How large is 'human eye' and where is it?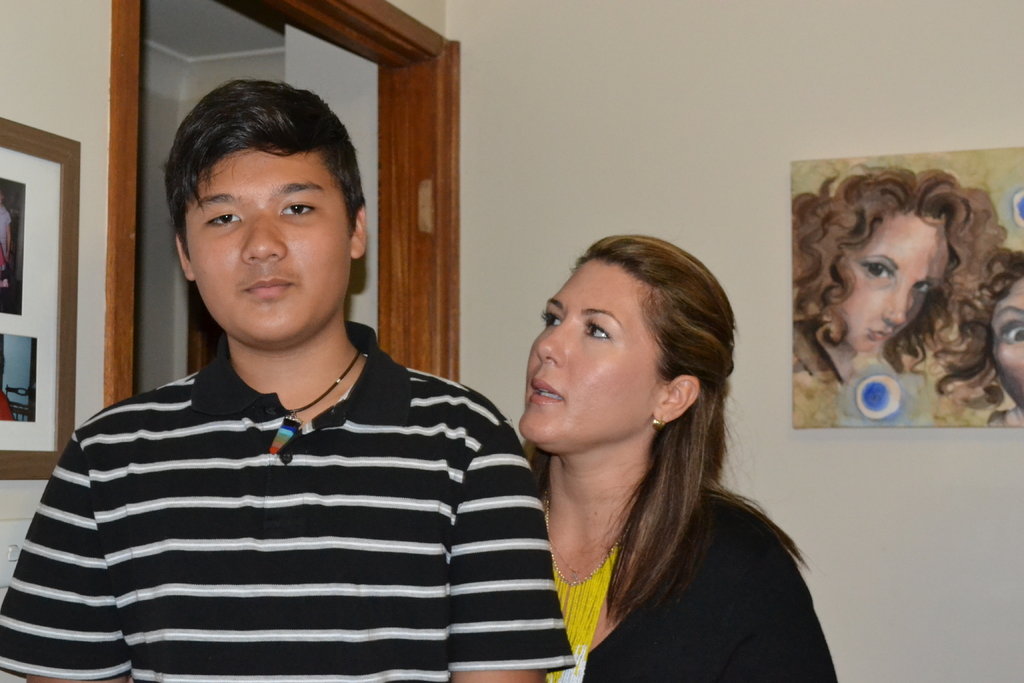
Bounding box: 200/210/246/233.
